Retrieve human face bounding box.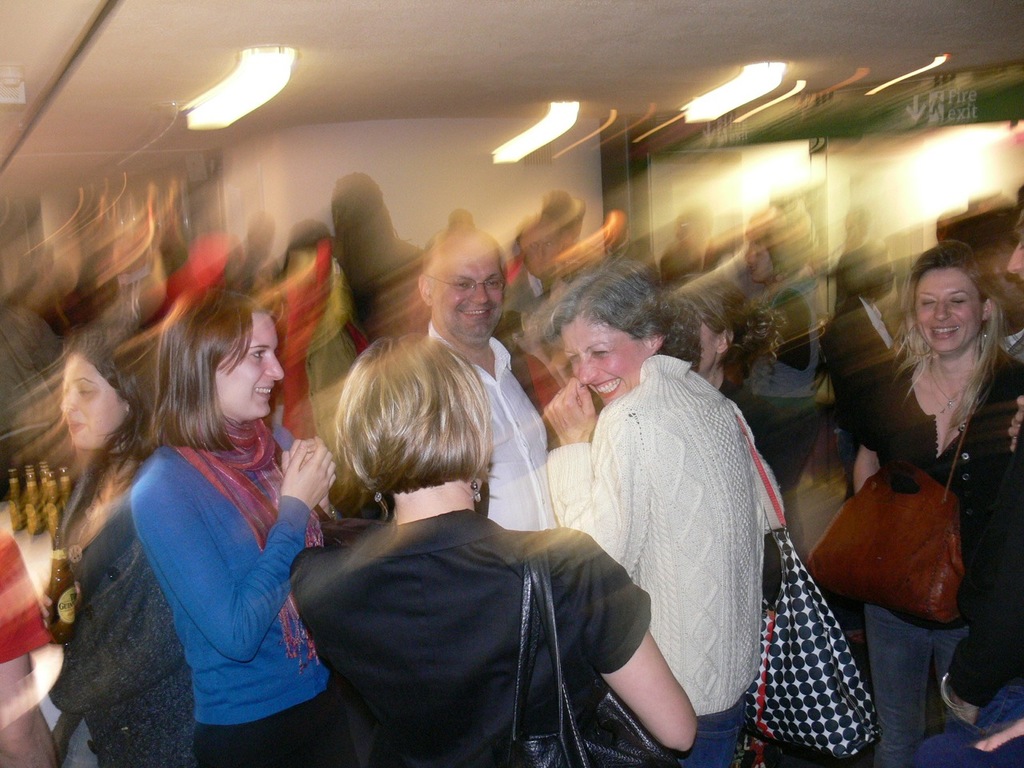
Bounding box: box(62, 350, 126, 450).
